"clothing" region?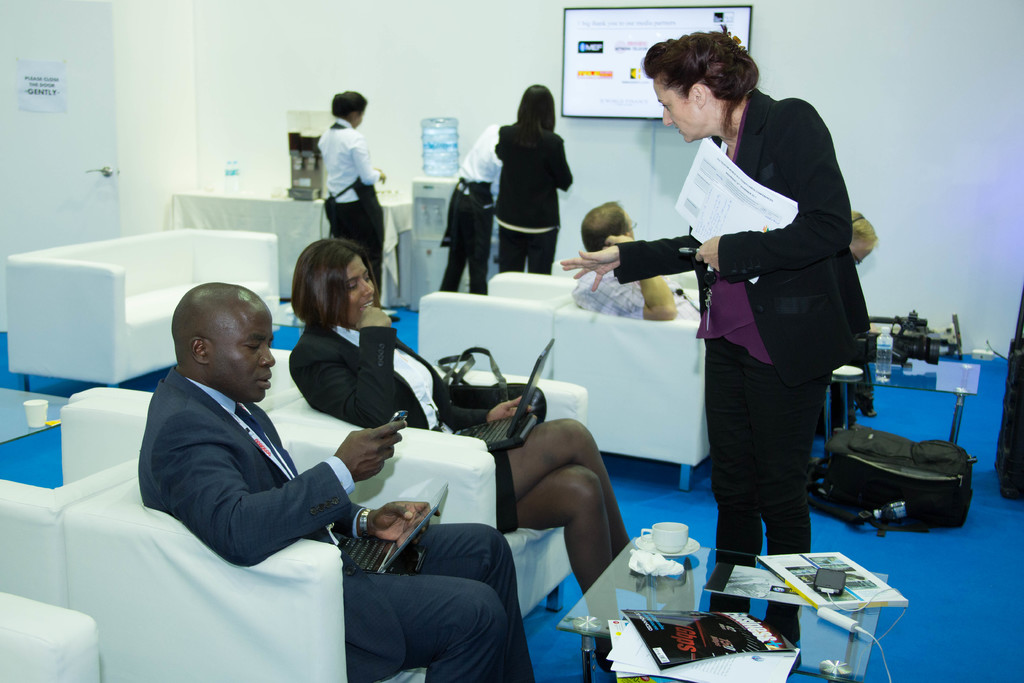
(578, 267, 648, 319)
